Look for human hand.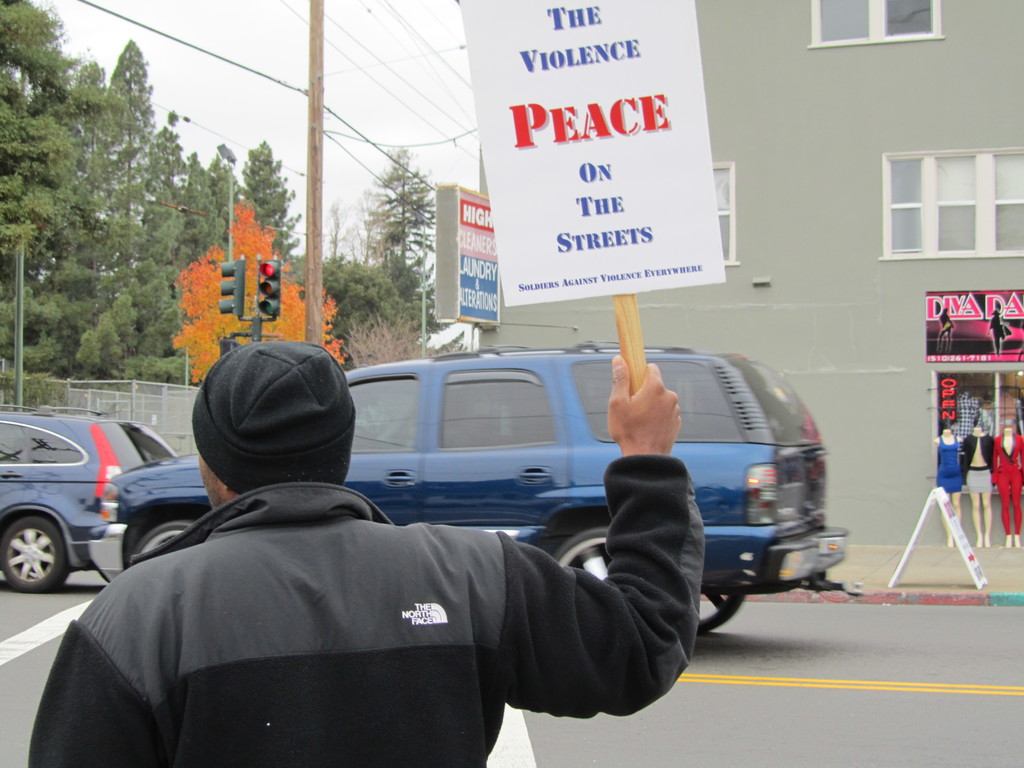
Found: x1=616, y1=361, x2=691, y2=482.
